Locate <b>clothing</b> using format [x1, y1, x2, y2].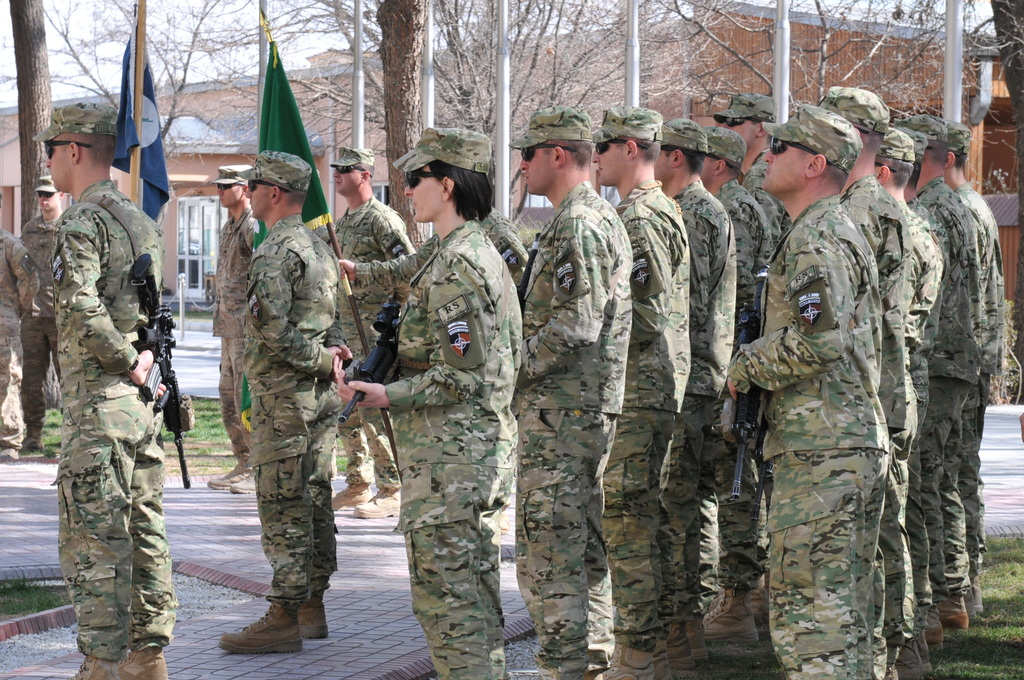
[879, 113, 1016, 663].
